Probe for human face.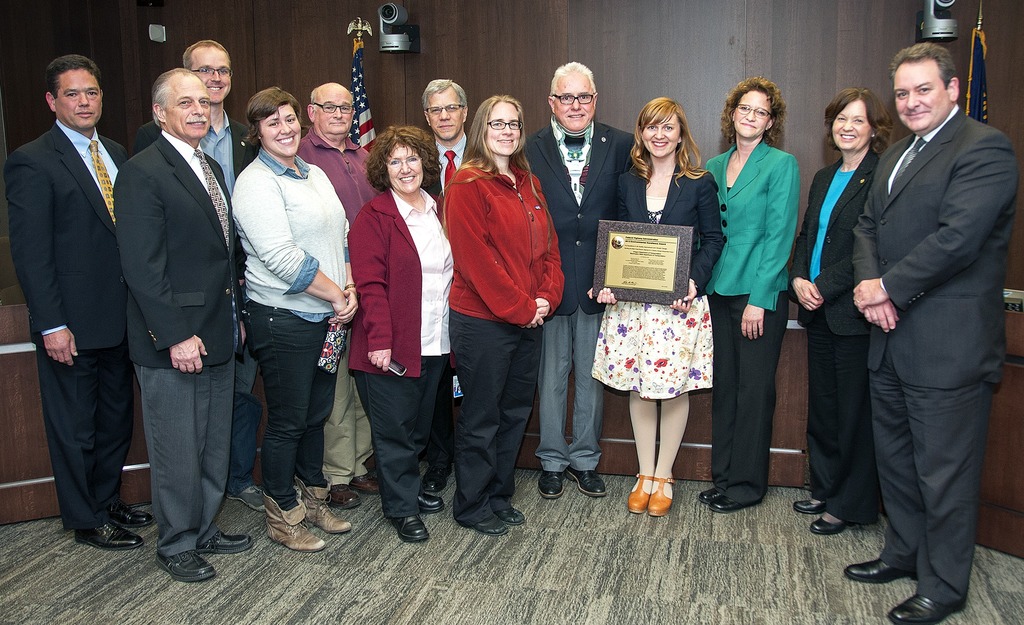
Probe result: 643/115/676/157.
